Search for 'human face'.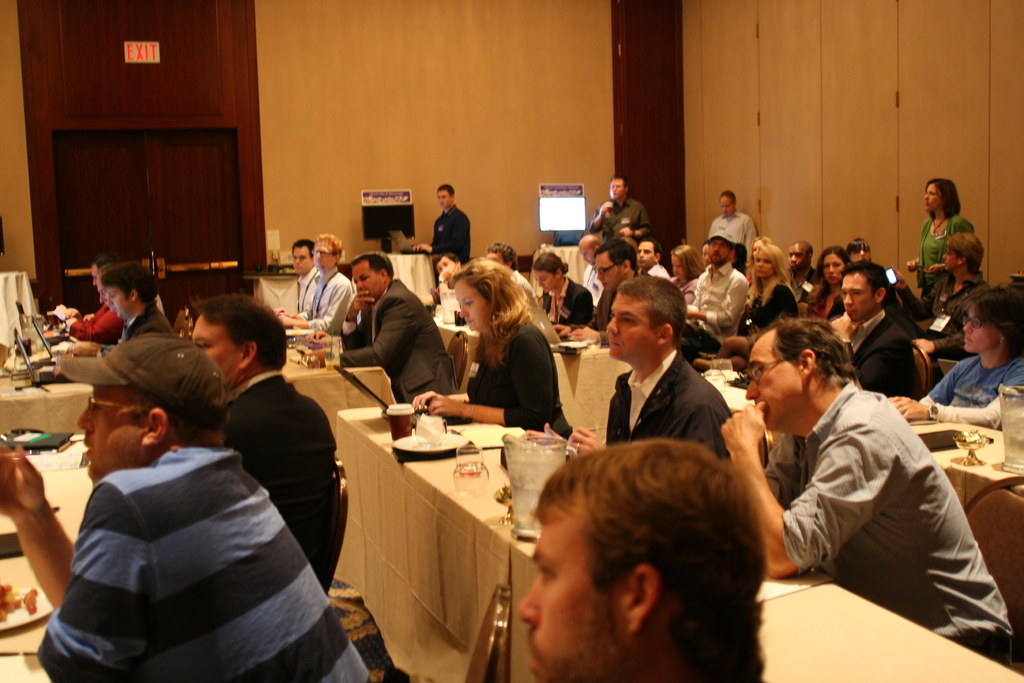
Found at Rect(437, 189, 449, 208).
